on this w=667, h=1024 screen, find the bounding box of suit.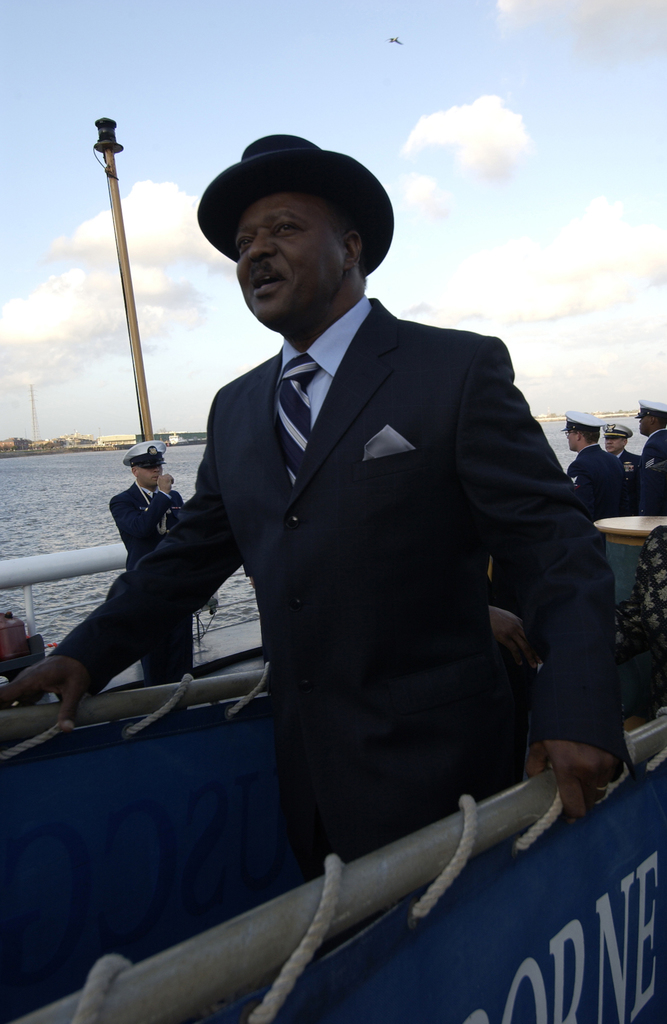
Bounding box: x1=639, y1=426, x2=666, y2=465.
